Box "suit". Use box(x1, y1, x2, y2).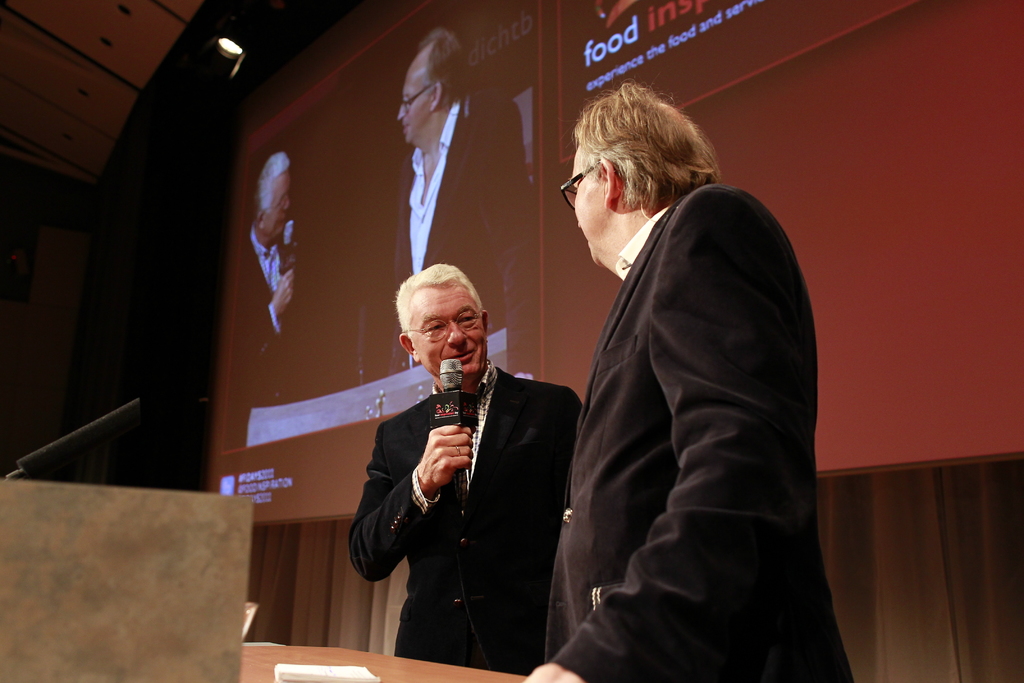
box(237, 223, 307, 360).
